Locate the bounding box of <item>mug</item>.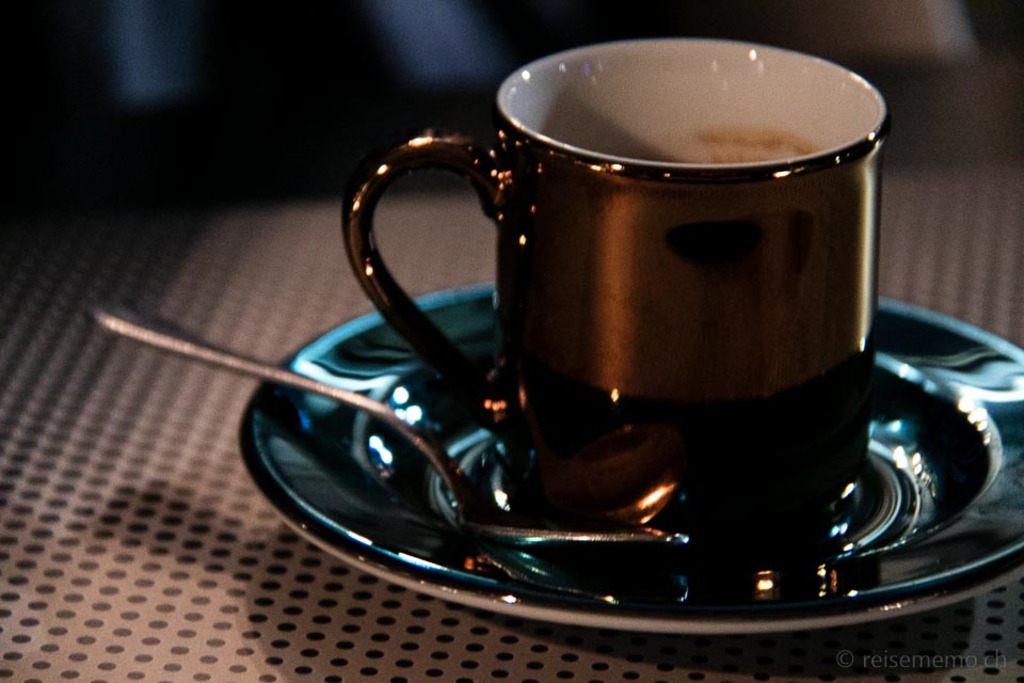
Bounding box: <box>346,38,897,514</box>.
